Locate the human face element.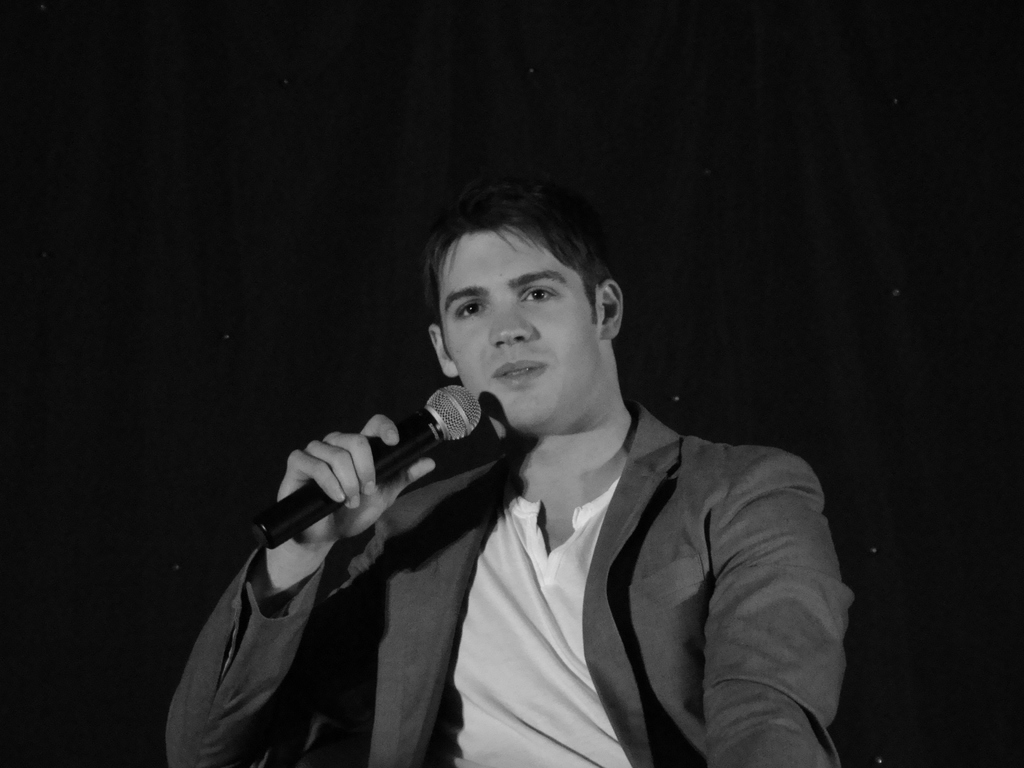
Element bbox: x1=436, y1=222, x2=602, y2=435.
